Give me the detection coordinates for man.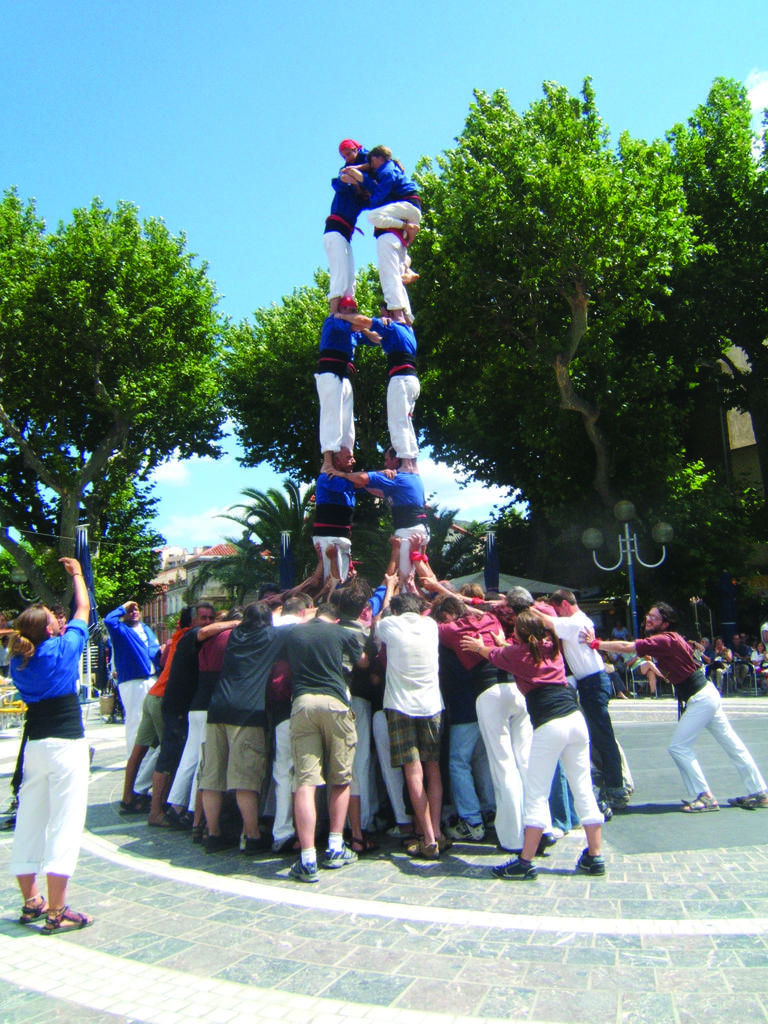
[146,600,241,825].
